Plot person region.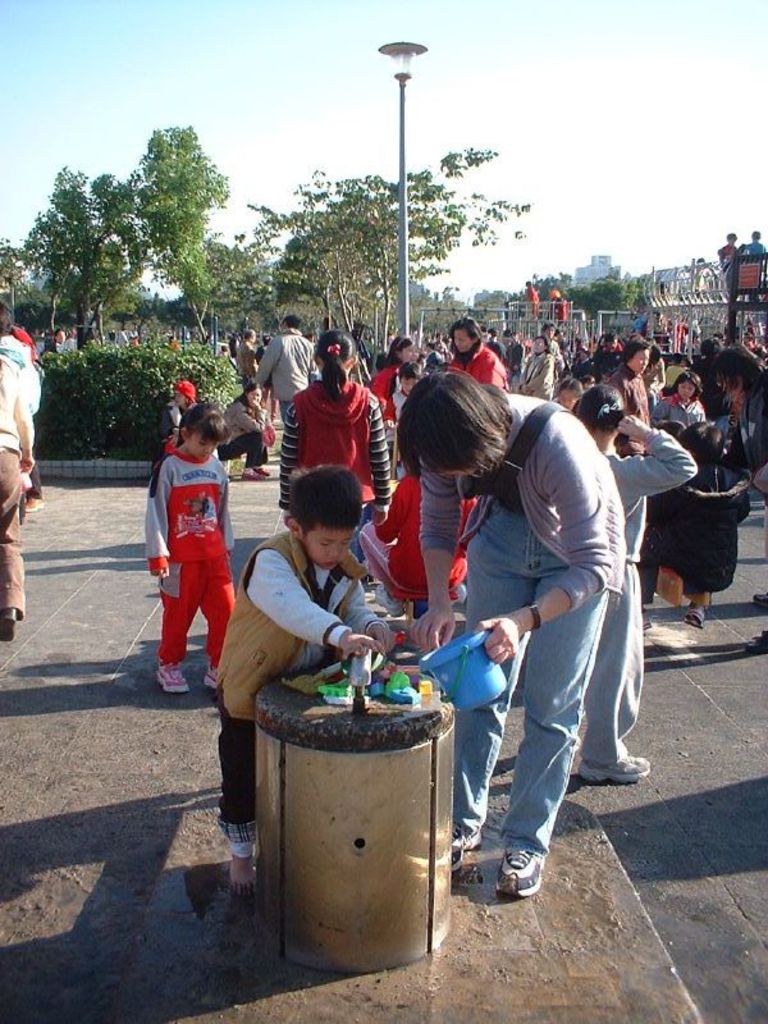
Plotted at [145,385,237,690].
